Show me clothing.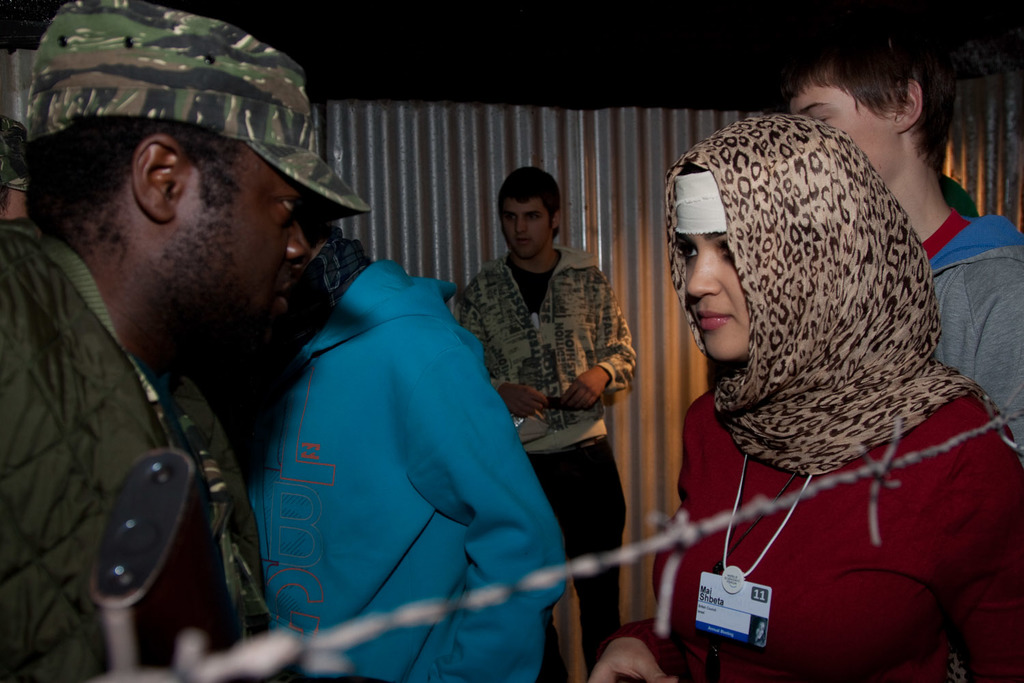
clothing is here: box=[655, 387, 1023, 682].
